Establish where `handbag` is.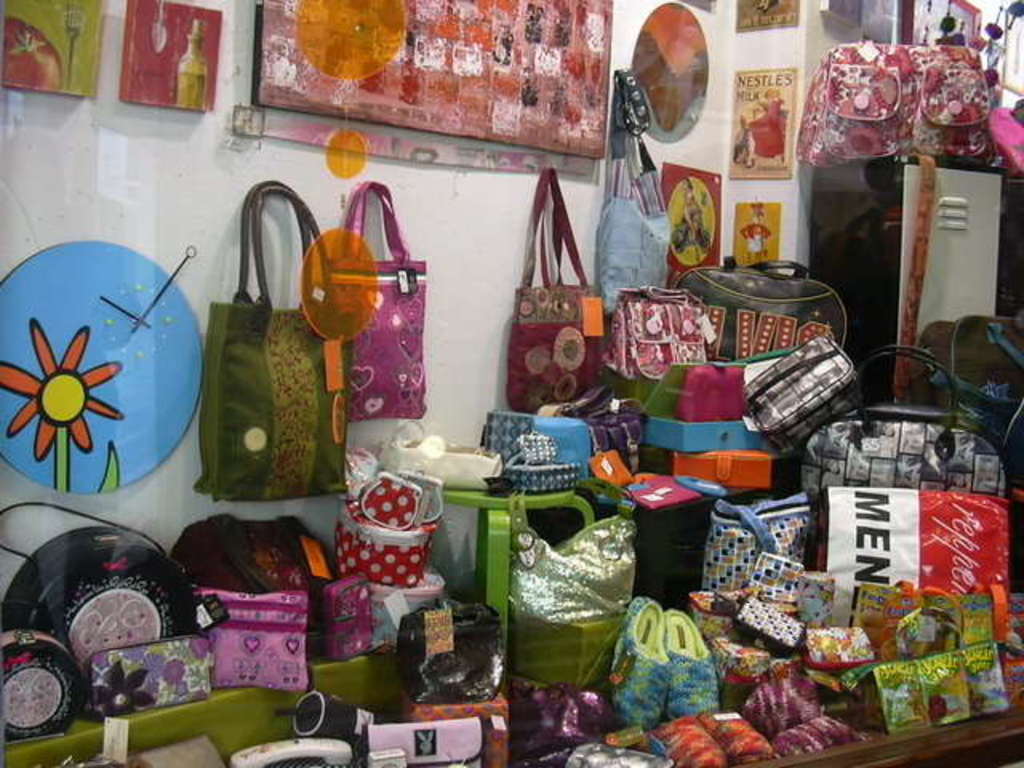
Established at (795, 346, 1011, 512).
